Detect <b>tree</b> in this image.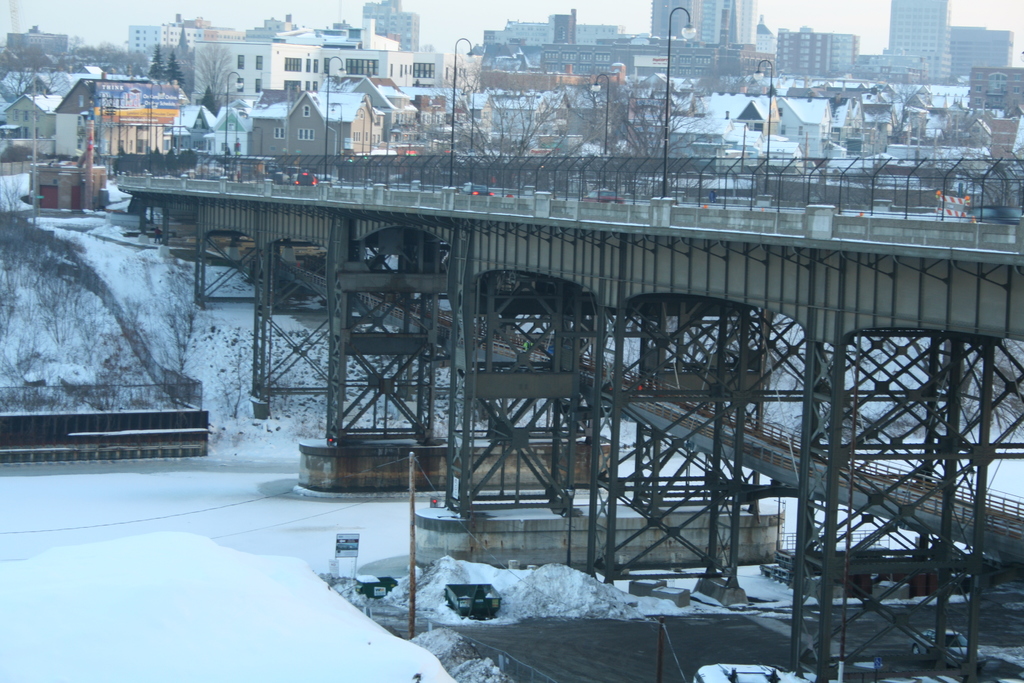
Detection: 164:45:194:92.
